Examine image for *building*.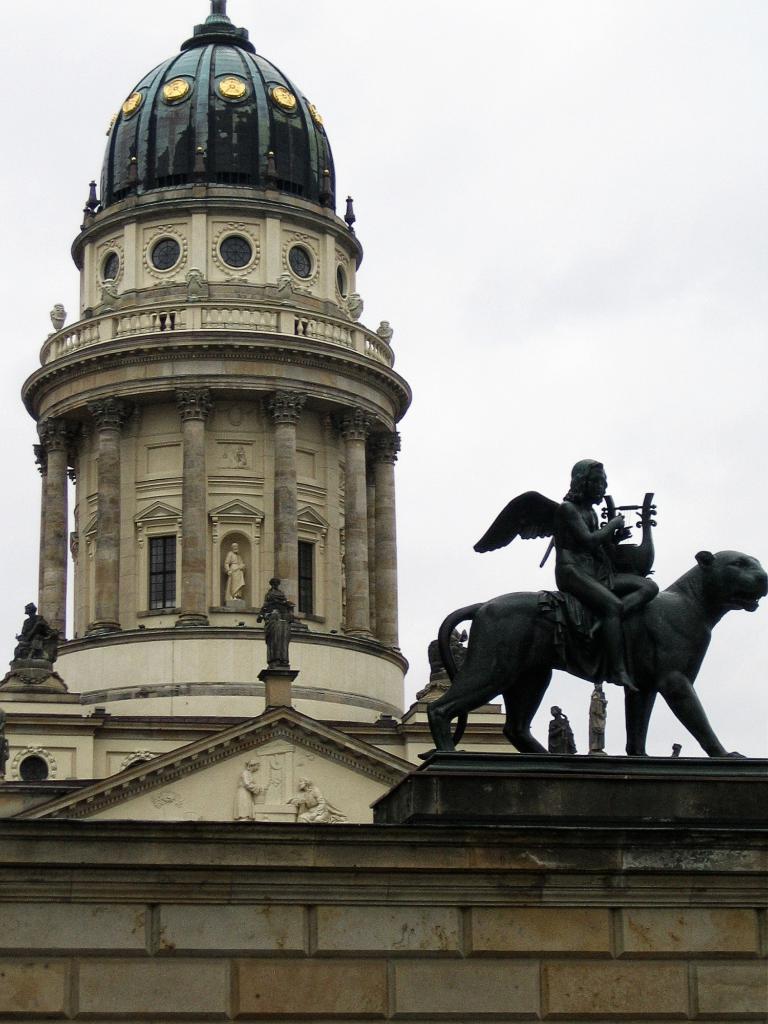
Examination result: <box>0,0,767,1023</box>.
